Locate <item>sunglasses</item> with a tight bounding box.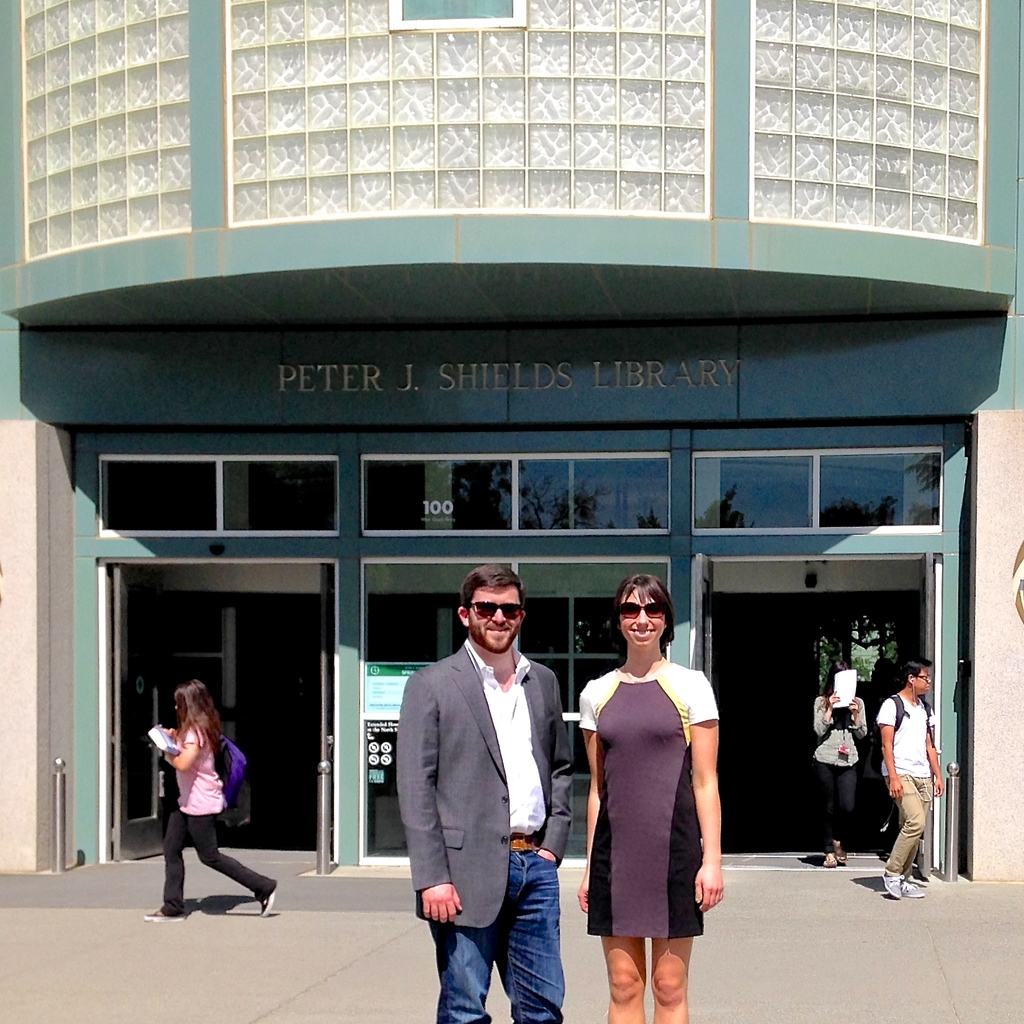
crop(618, 599, 664, 618).
